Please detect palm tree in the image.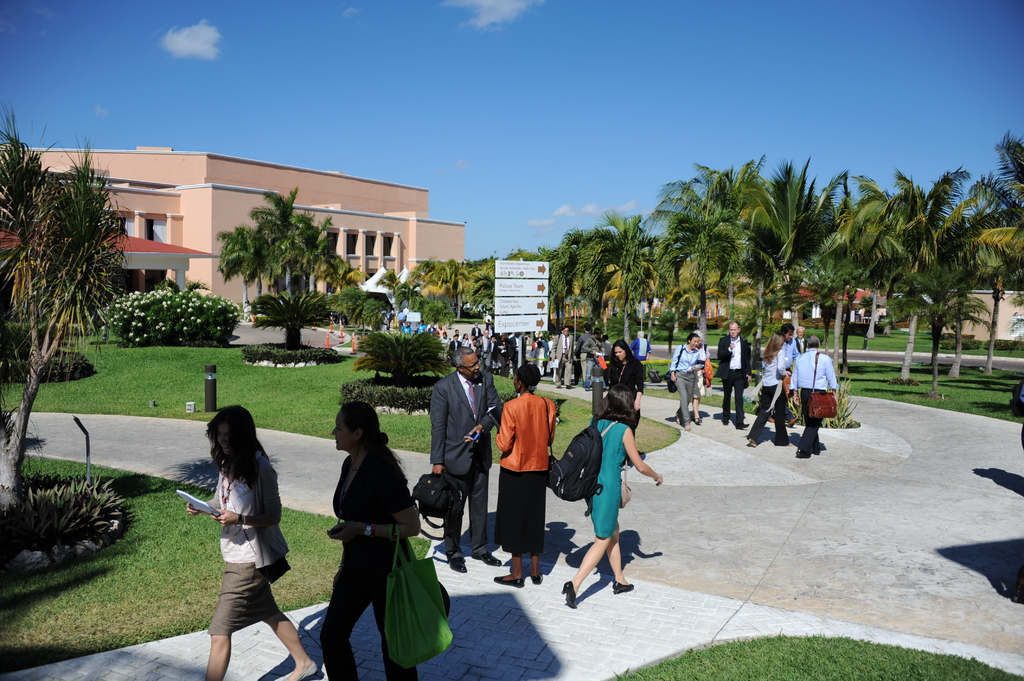
[left=31, top=158, right=102, bottom=355].
